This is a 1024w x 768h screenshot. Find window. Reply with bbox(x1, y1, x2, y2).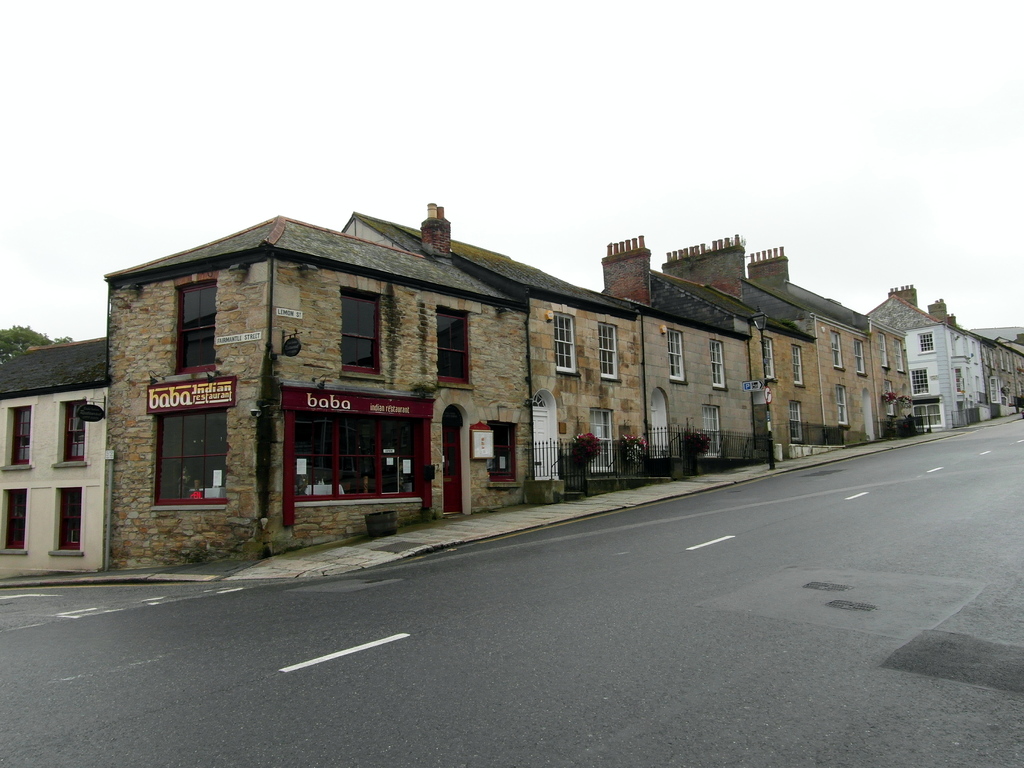
bbox(141, 392, 220, 515).
